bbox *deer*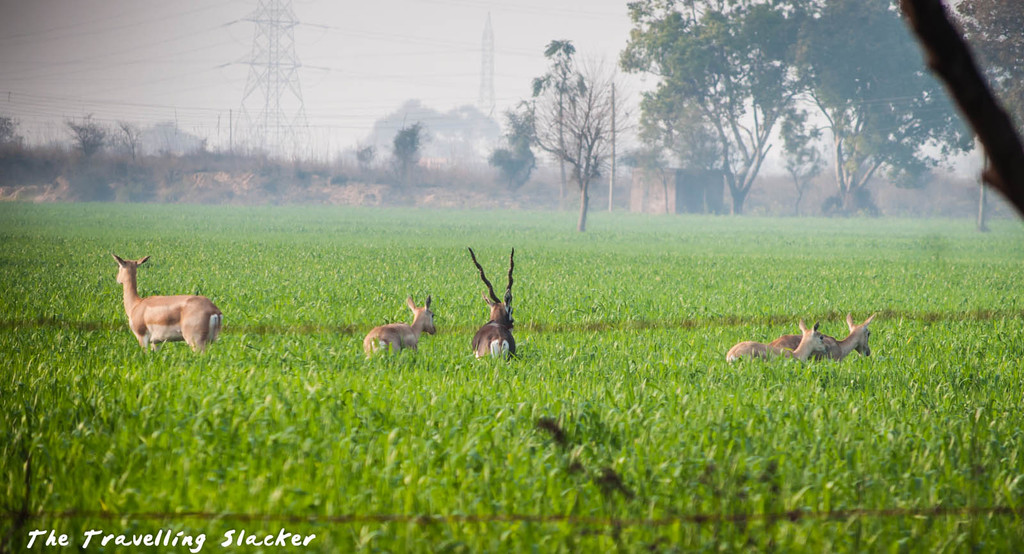
detection(362, 298, 441, 354)
